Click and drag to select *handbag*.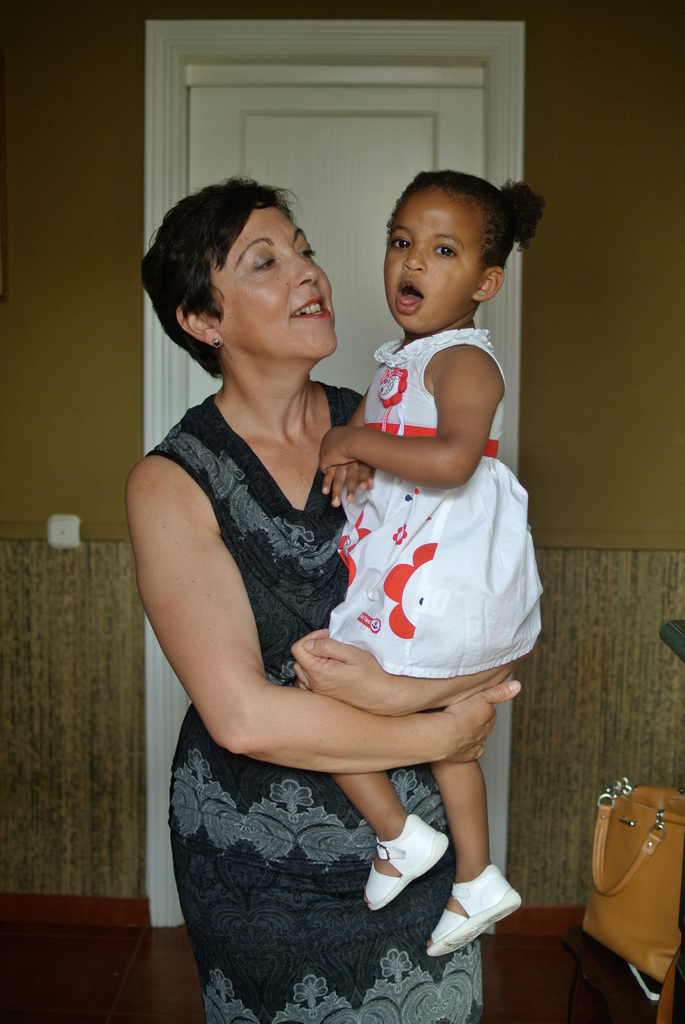
Selection: bbox=[572, 776, 684, 975].
